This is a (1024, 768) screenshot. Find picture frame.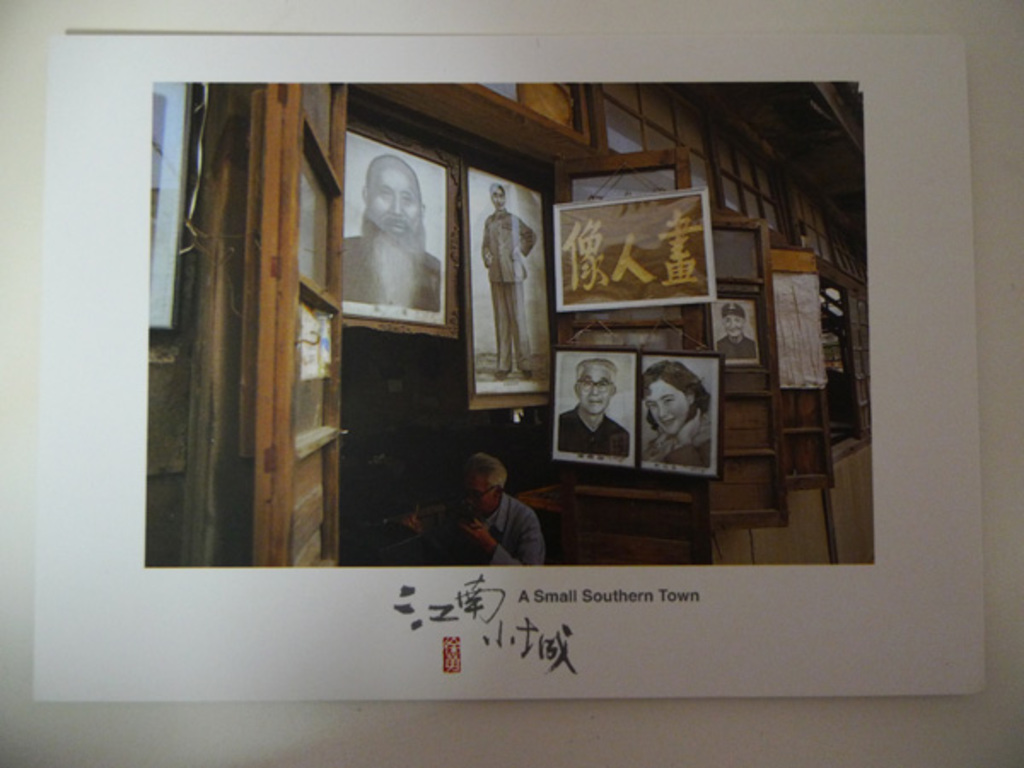
Bounding box: (left=548, top=341, right=643, bottom=471).
